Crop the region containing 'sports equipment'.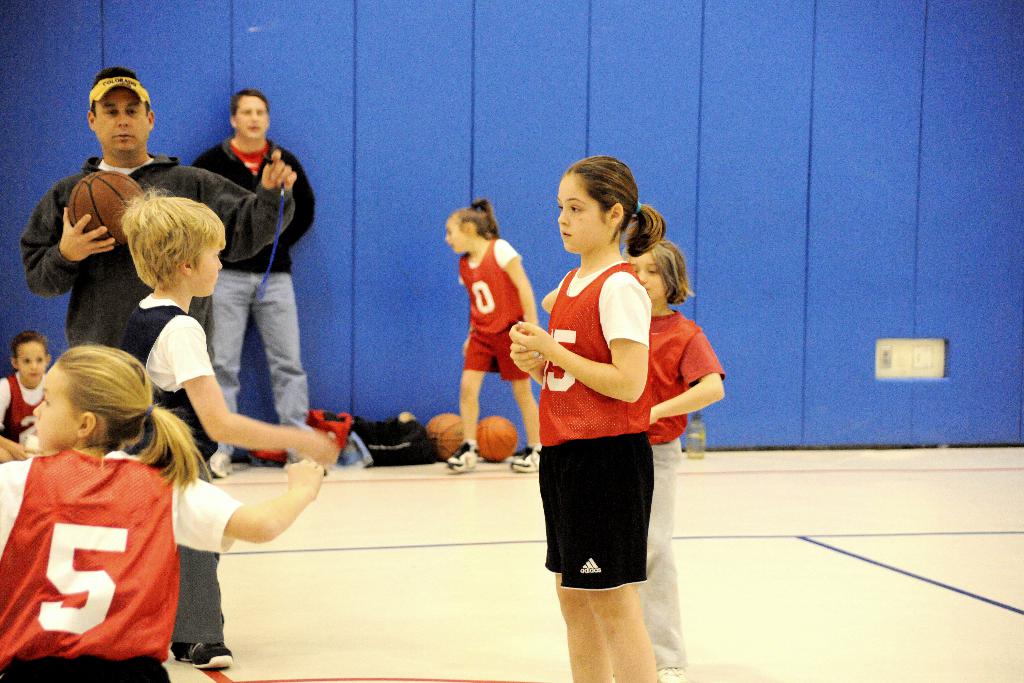
Crop region: box(68, 170, 145, 247).
